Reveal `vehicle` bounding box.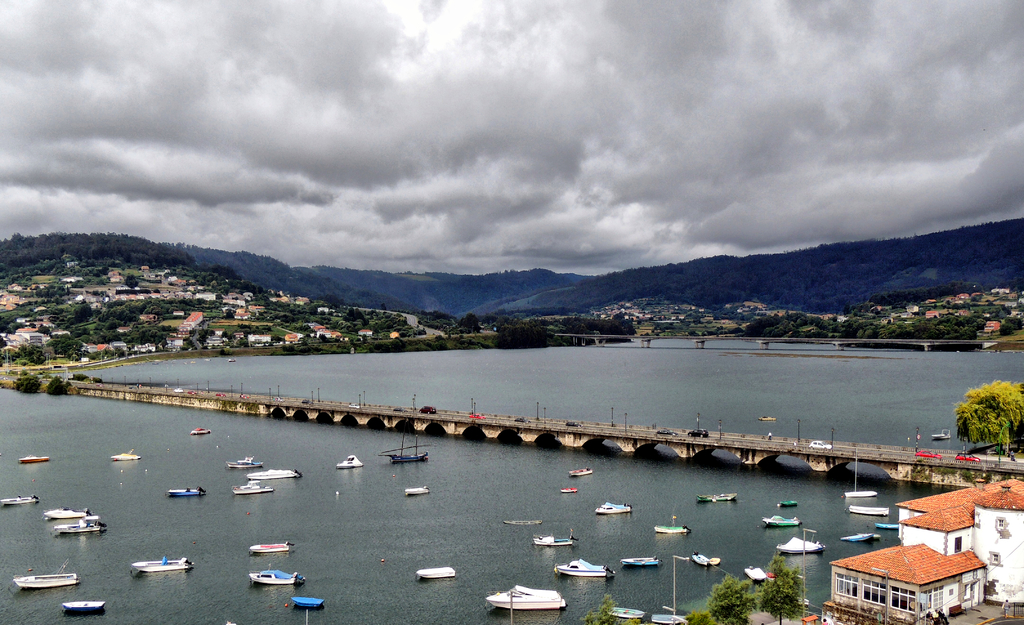
Revealed: l=16, t=452, r=50, b=463.
